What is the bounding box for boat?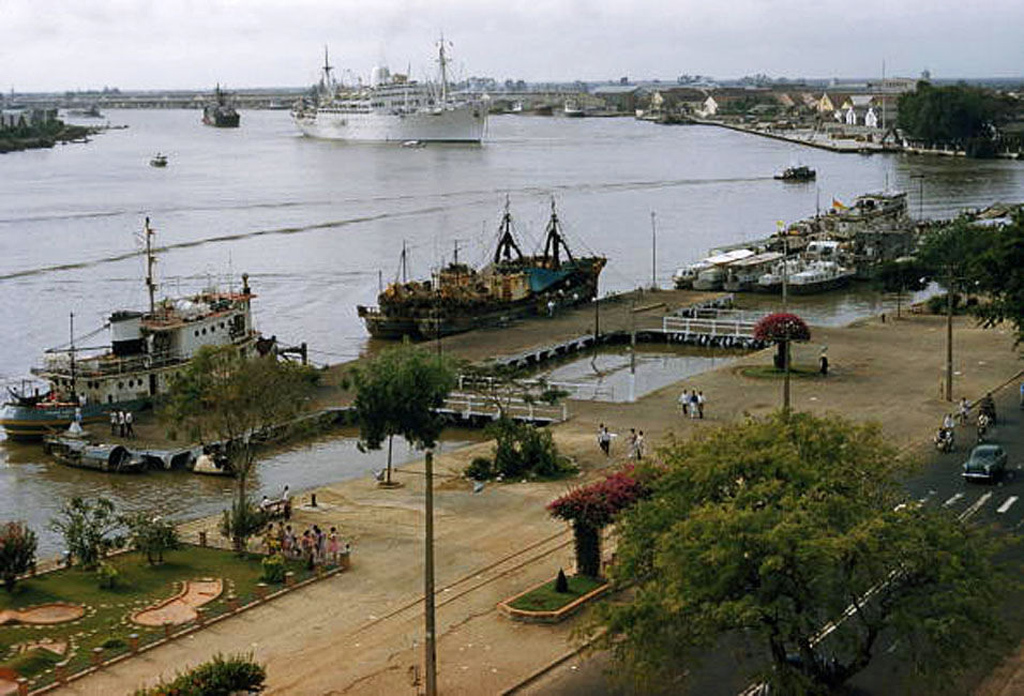
x1=974, y1=216, x2=1012, y2=236.
